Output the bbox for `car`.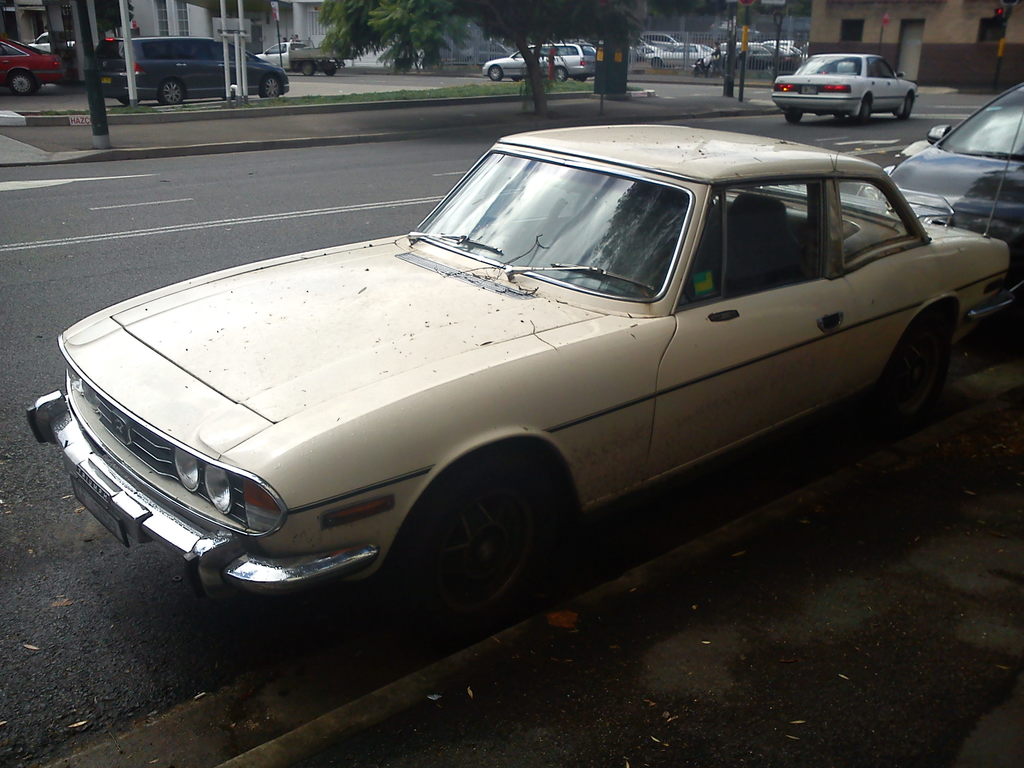
<region>769, 51, 918, 124</region>.
